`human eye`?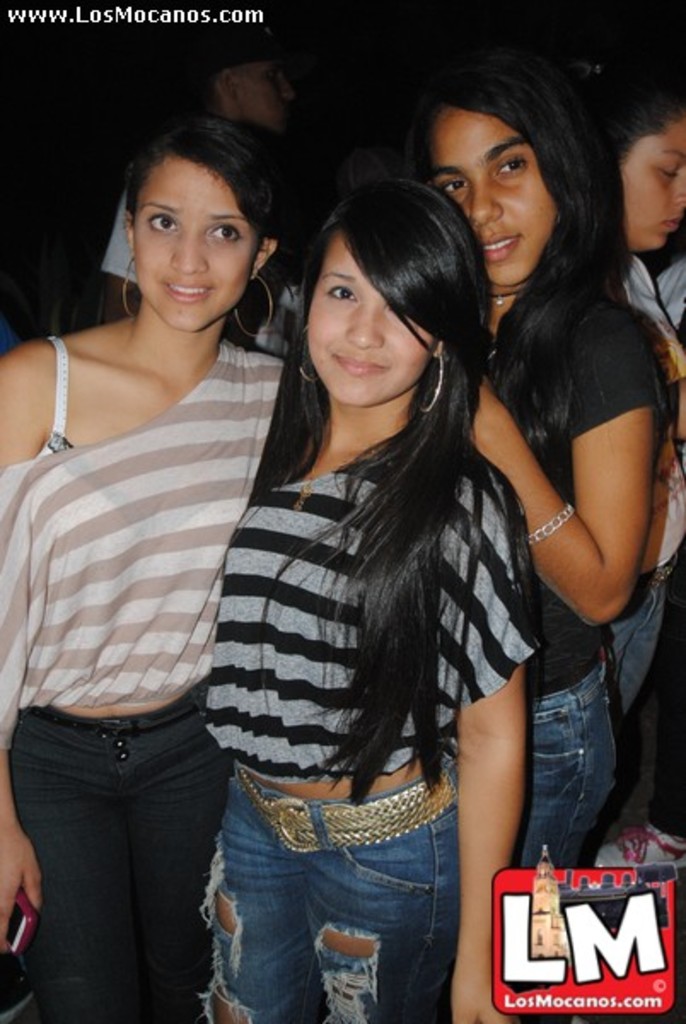
(x1=440, y1=172, x2=468, y2=193)
